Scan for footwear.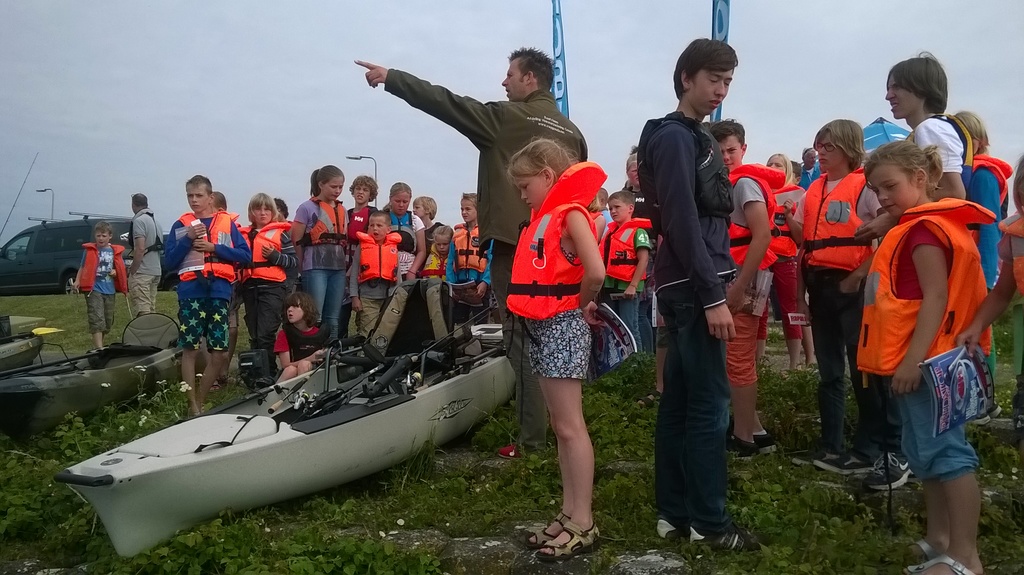
Scan result: crop(826, 441, 874, 471).
